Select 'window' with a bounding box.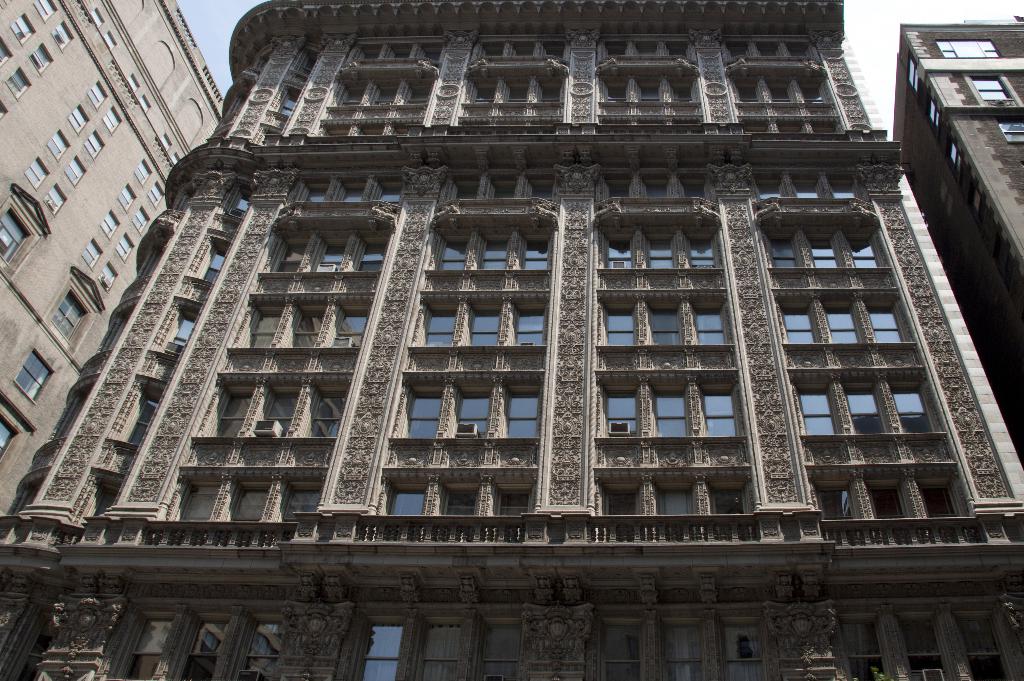
0 406 17 458.
